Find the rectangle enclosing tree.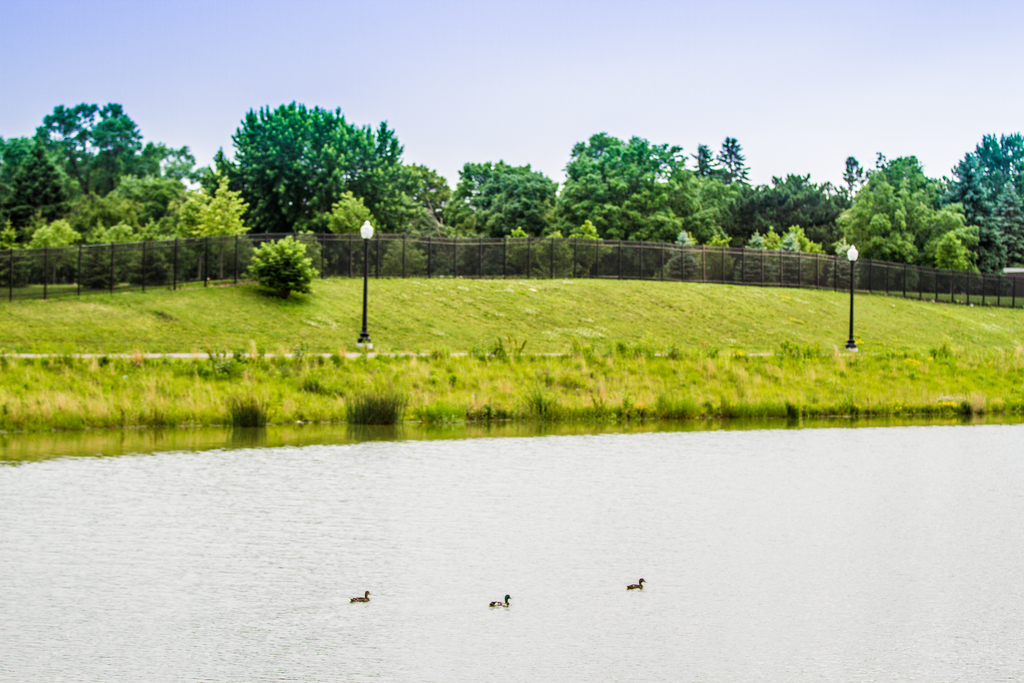
[left=657, top=167, right=739, bottom=242].
